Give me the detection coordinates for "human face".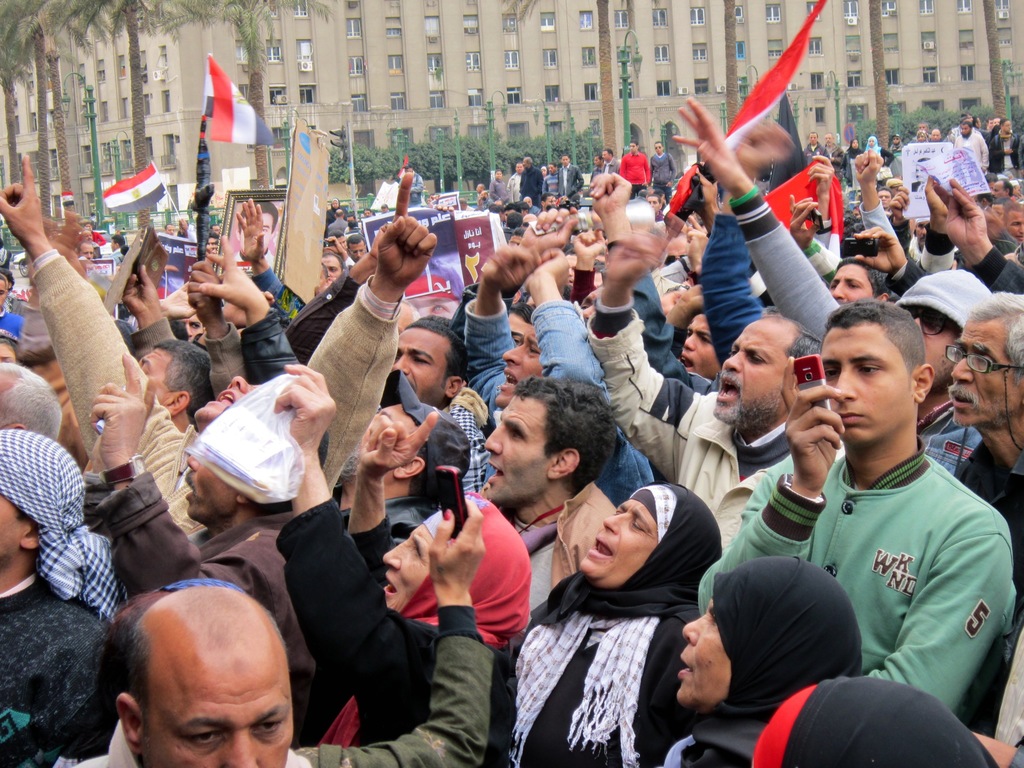
383,524,434,616.
